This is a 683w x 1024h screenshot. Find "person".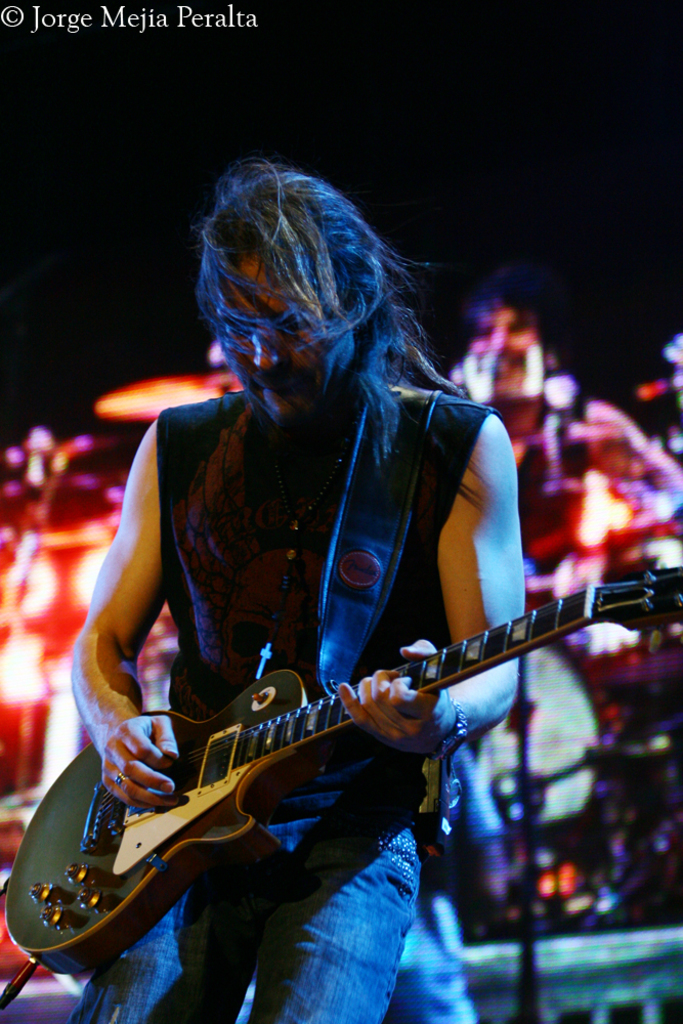
Bounding box: bbox=[87, 152, 600, 1023].
